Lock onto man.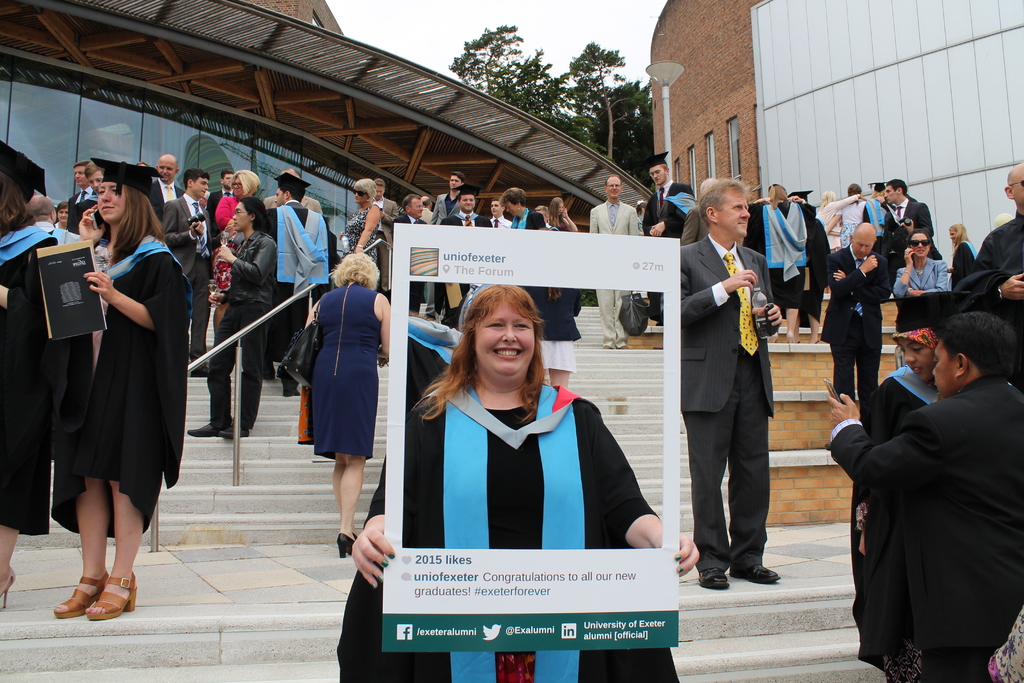
Locked: 264/167/323/217.
